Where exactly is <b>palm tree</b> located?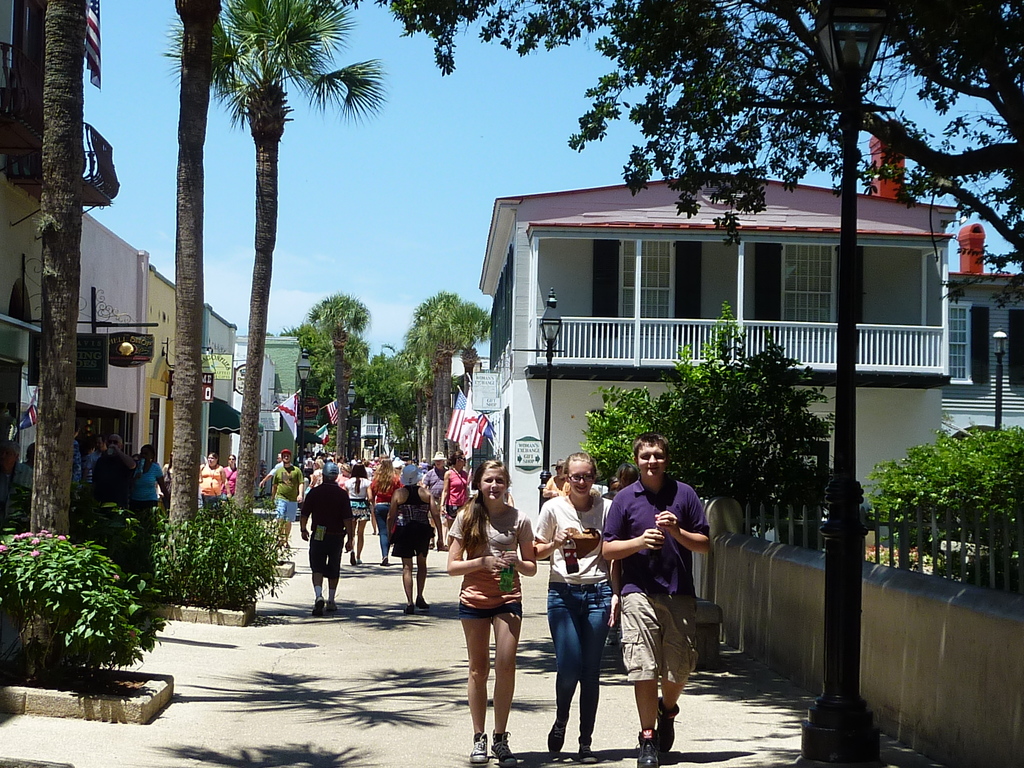
Its bounding box is crop(173, 38, 362, 523).
